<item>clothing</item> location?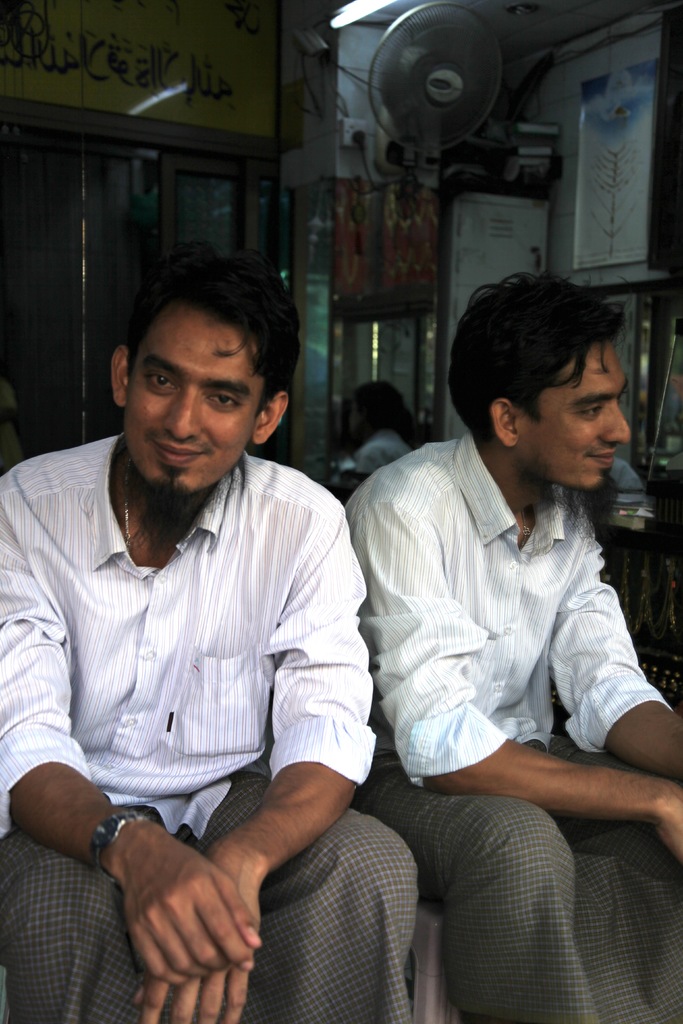
[337, 424, 682, 1023]
